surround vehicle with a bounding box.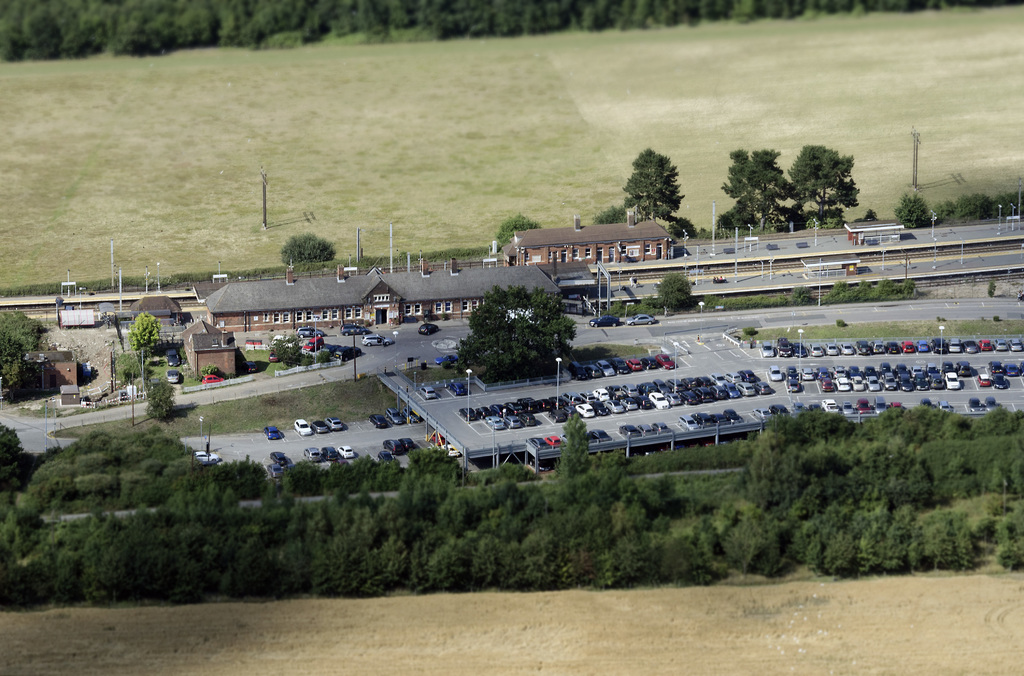
region(591, 388, 611, 399).
